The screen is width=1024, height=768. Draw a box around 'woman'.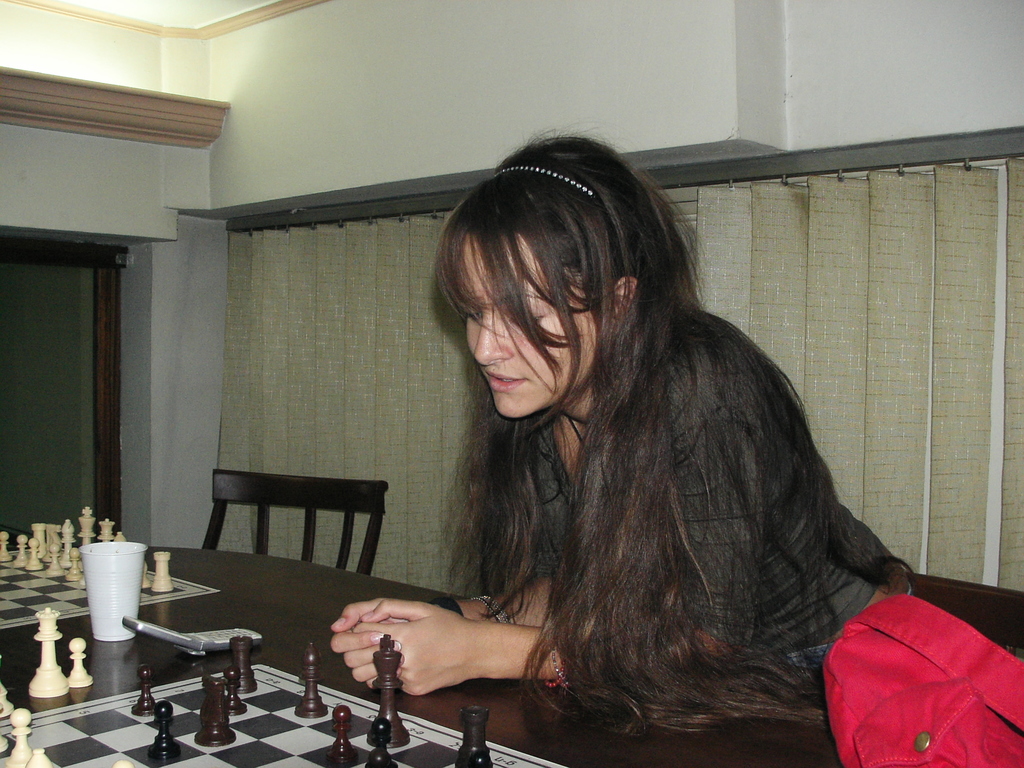
[317, 118, 916, 740].
